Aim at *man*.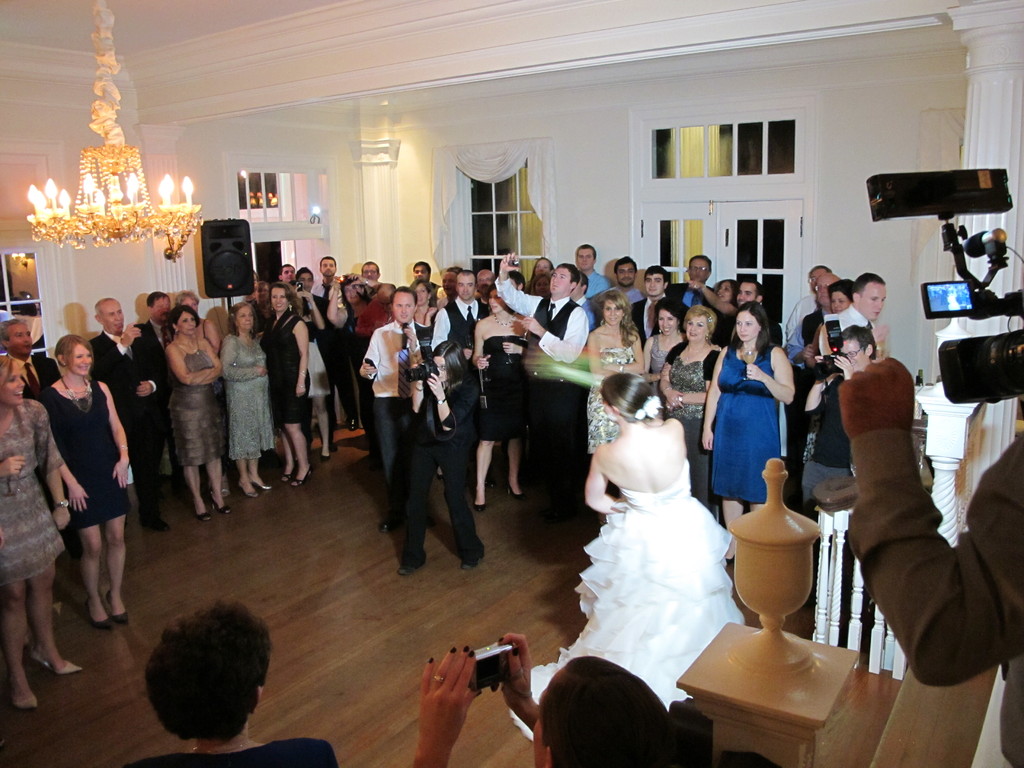
Aimed at <region>724, 281, 783, 349</region>.
